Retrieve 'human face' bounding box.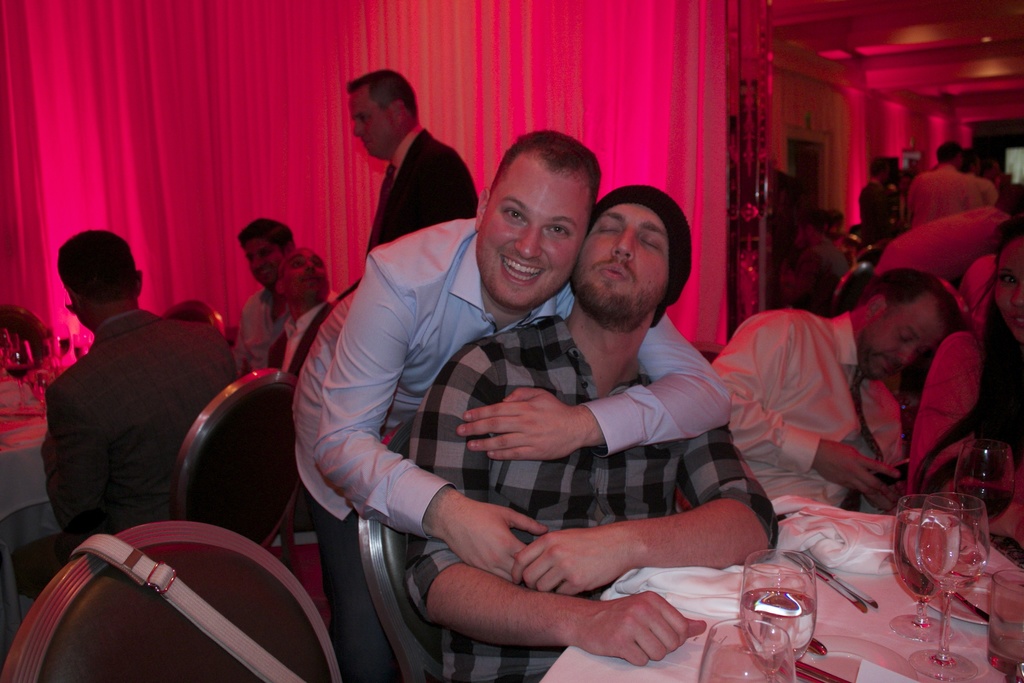
Bounding box: left=858, top=299, right=958, bottom=384.
